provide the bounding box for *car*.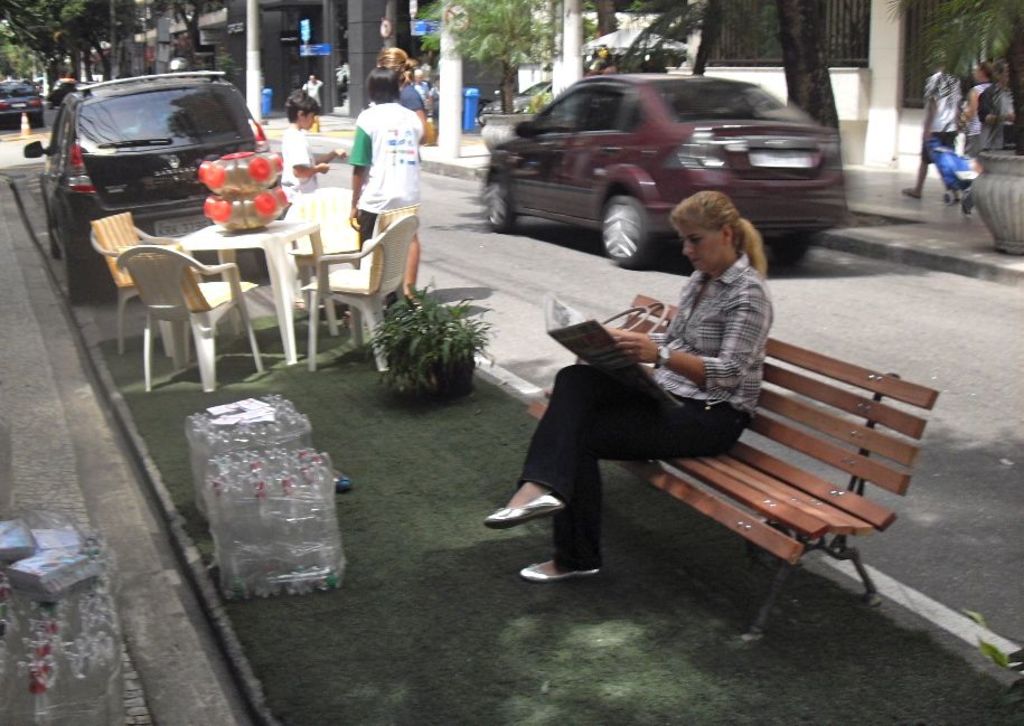
(x1=481, y1=79, x2=552, y2=128).
